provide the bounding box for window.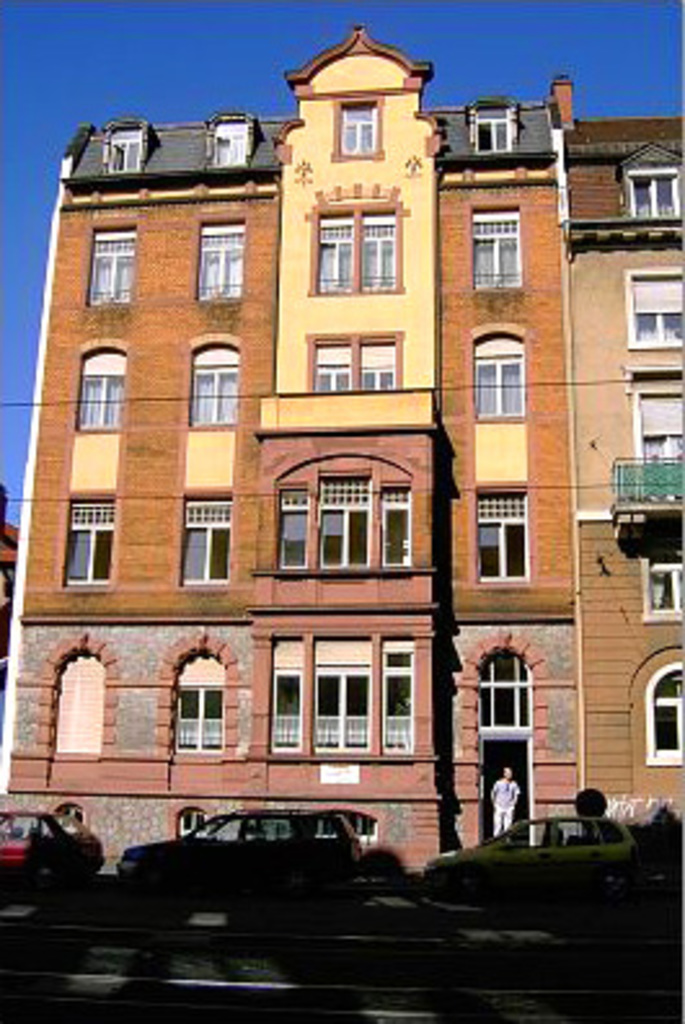
l=473, t=659, r=527, b=734.
